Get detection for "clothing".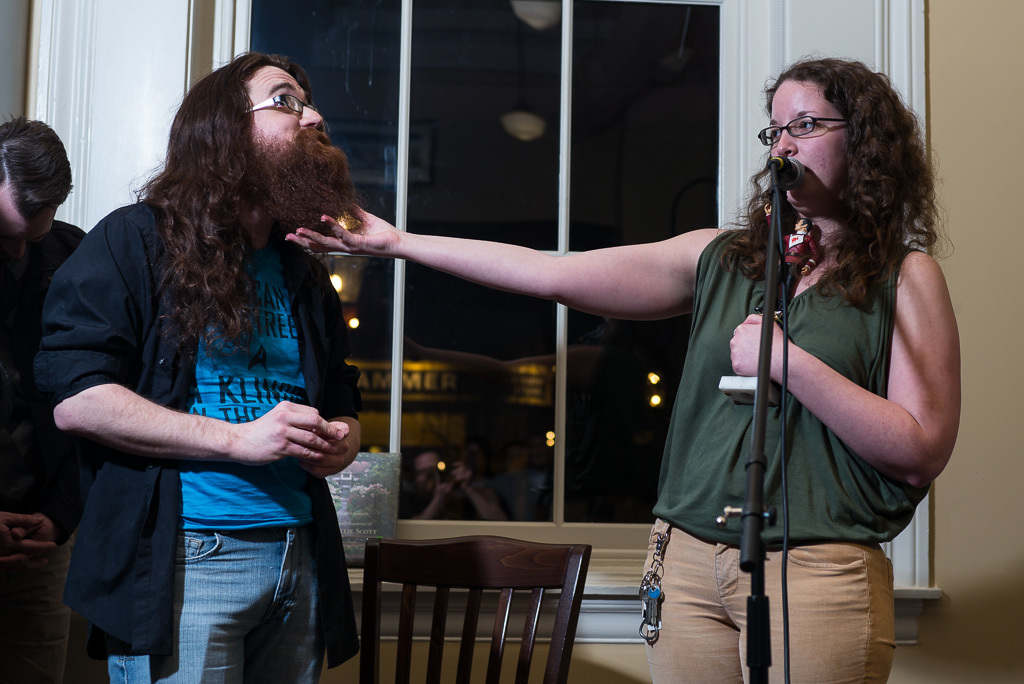
Detection: 629 228 936 682.
